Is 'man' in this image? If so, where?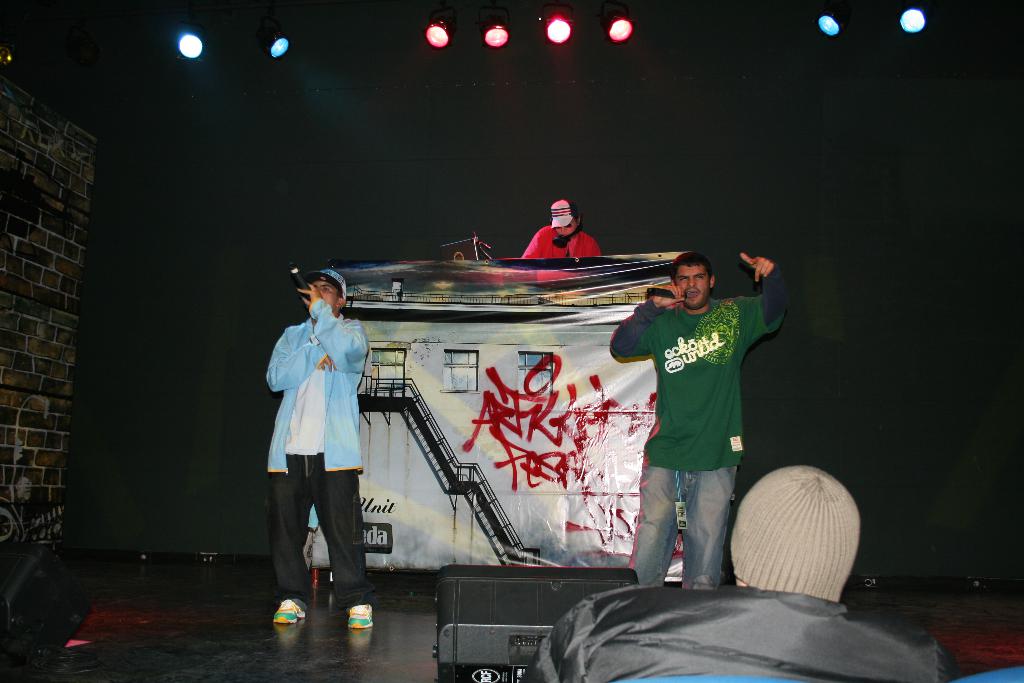
Yes, at 609, 235, 788, 600.
